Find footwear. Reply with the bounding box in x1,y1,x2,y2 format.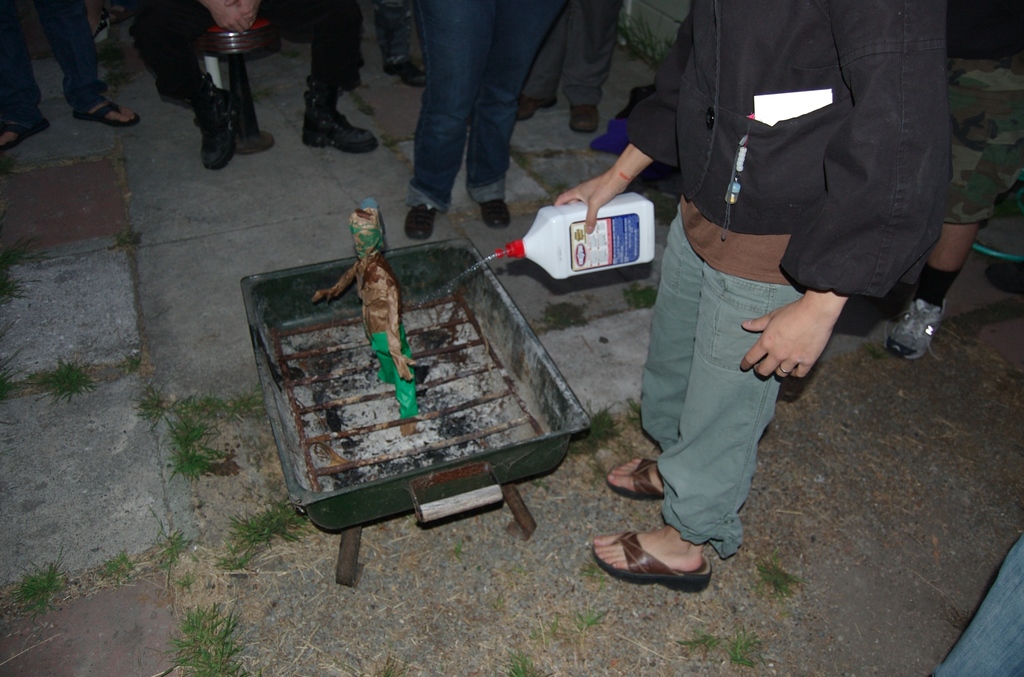
586,533,709,593.
